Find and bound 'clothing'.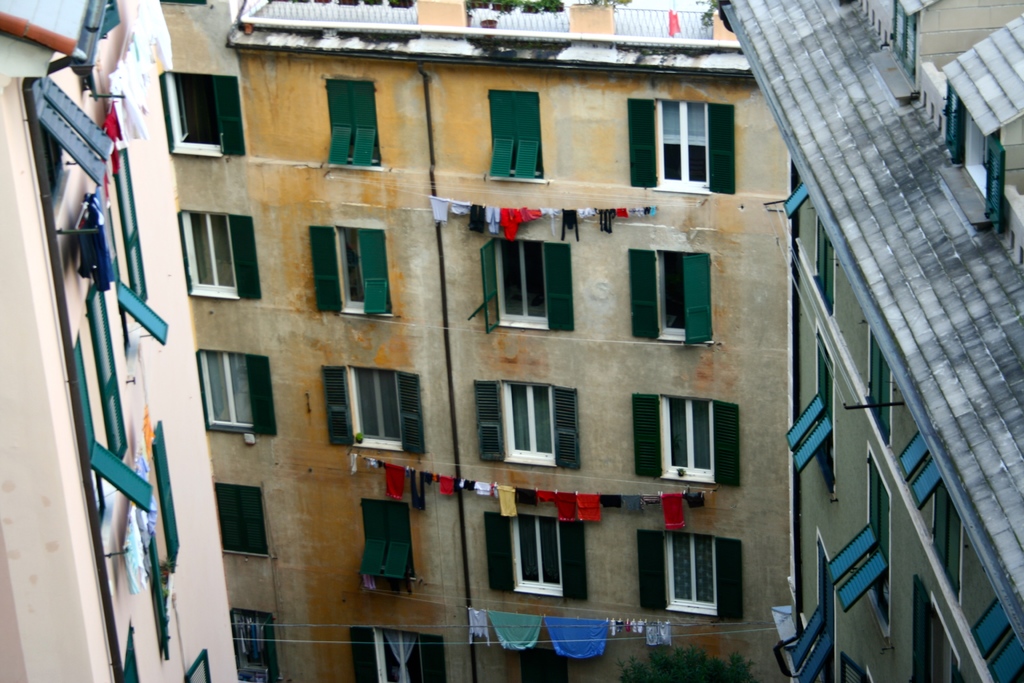
Bound: Rect(407, 469, 435, 519).
